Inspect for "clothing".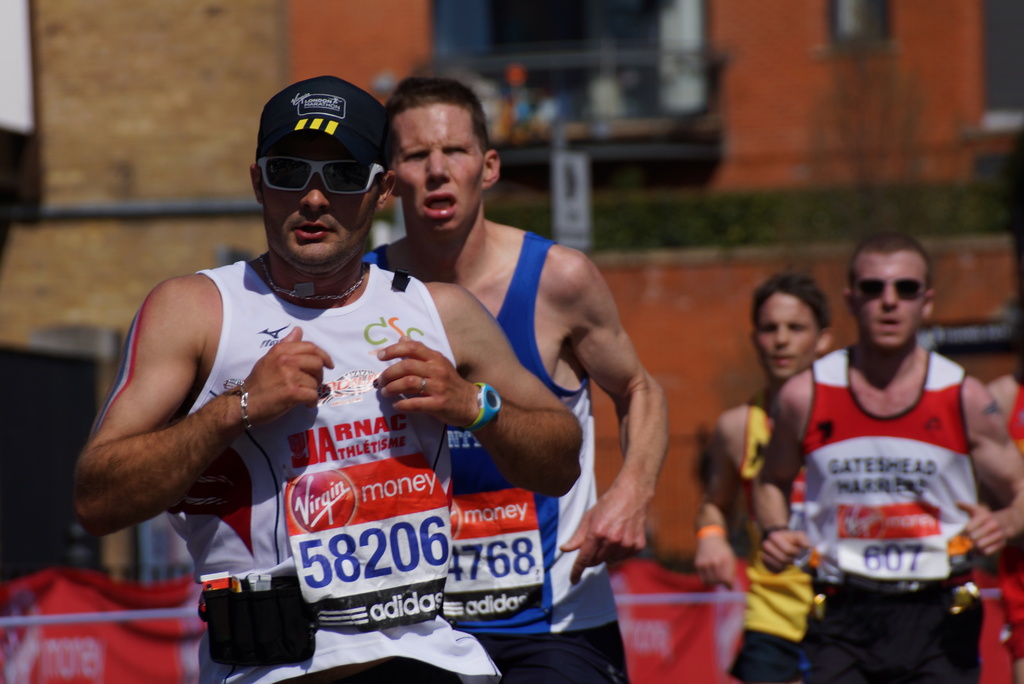
Inspection: locate(788, 324, 995, 646).
